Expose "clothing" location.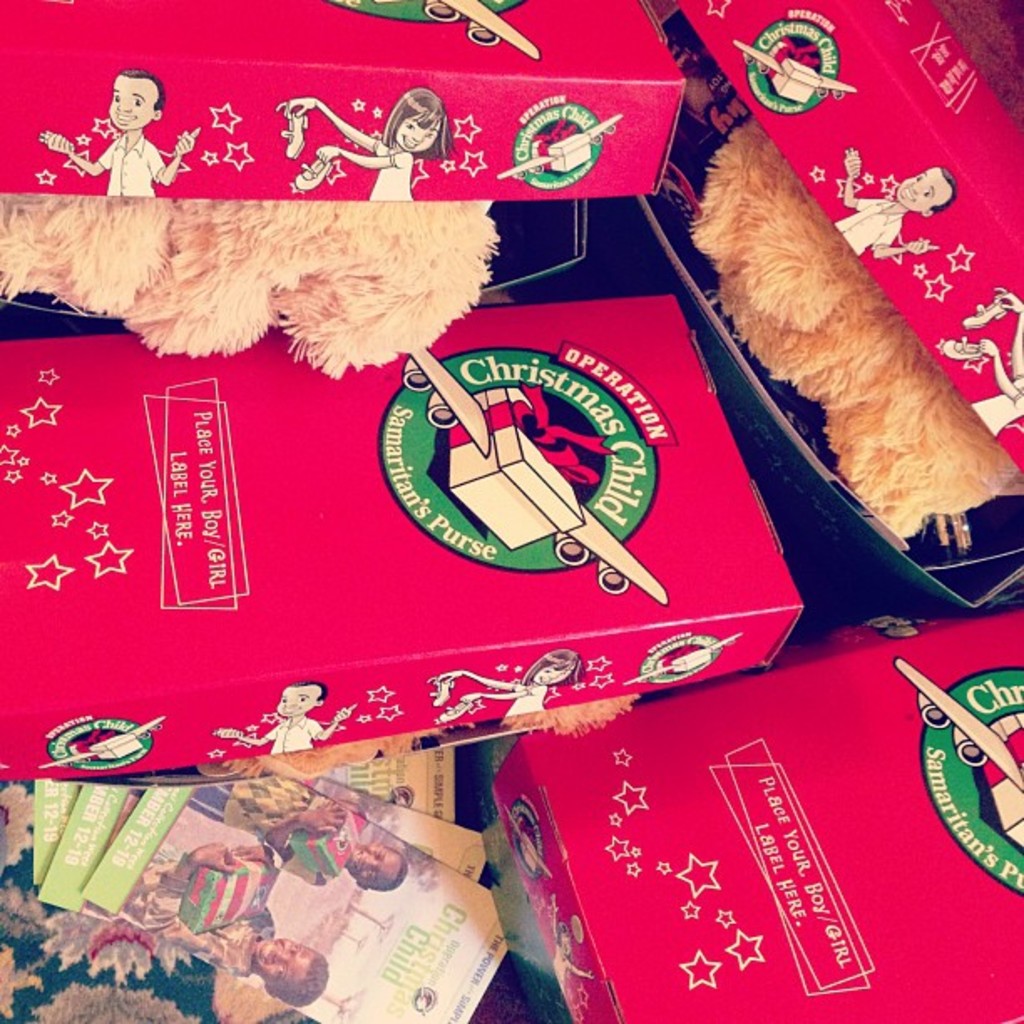
Exposed at detection(176, 776, 318, 872).
